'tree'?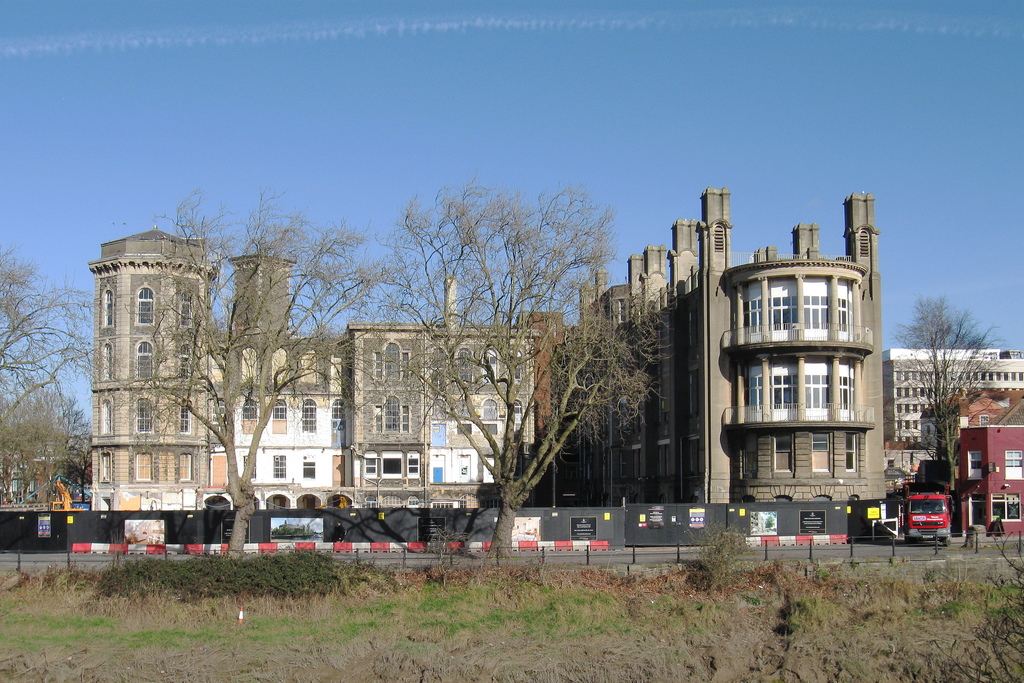
bbox=(372, 170, 704, 583)
